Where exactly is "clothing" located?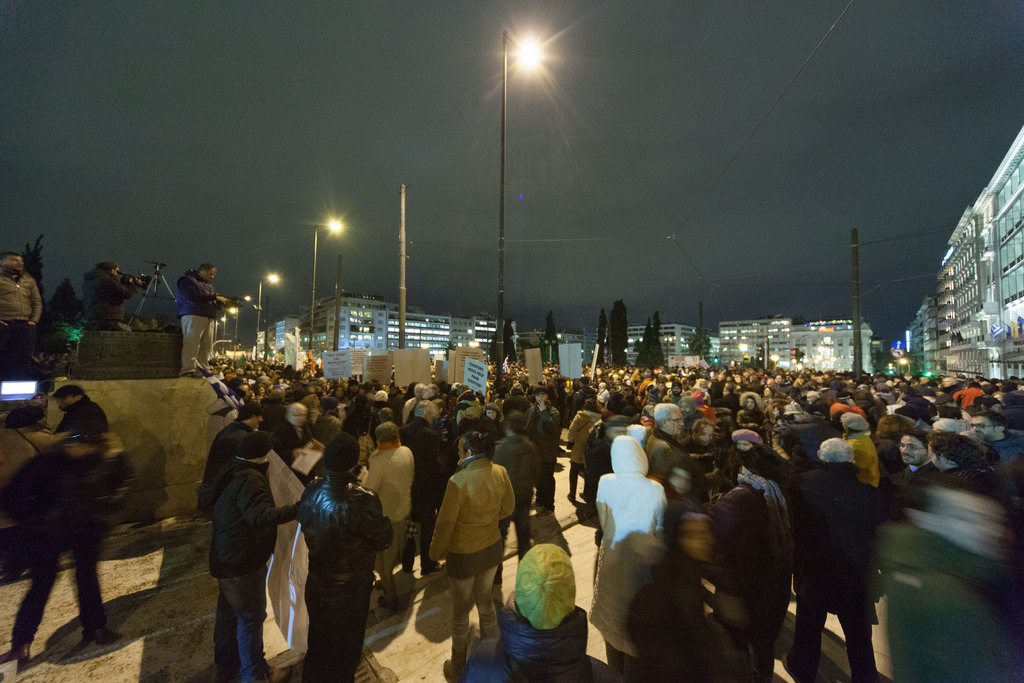
Its bounding box is x1=360, y1=433, x2=412, y2=584.
